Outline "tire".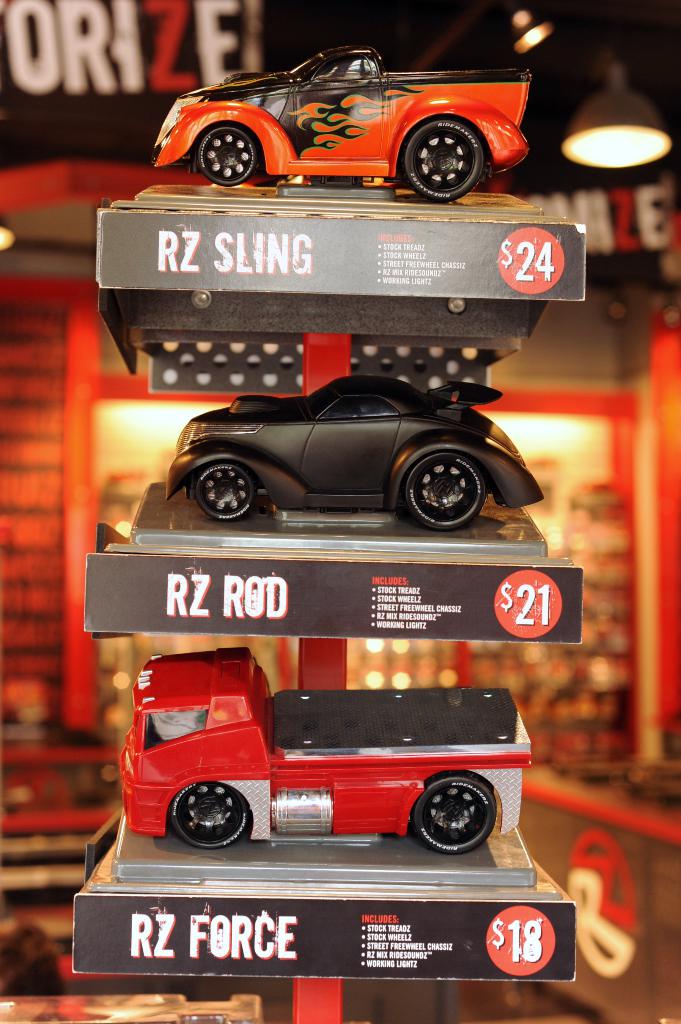
Outline: [409, 771, 495, 856].
